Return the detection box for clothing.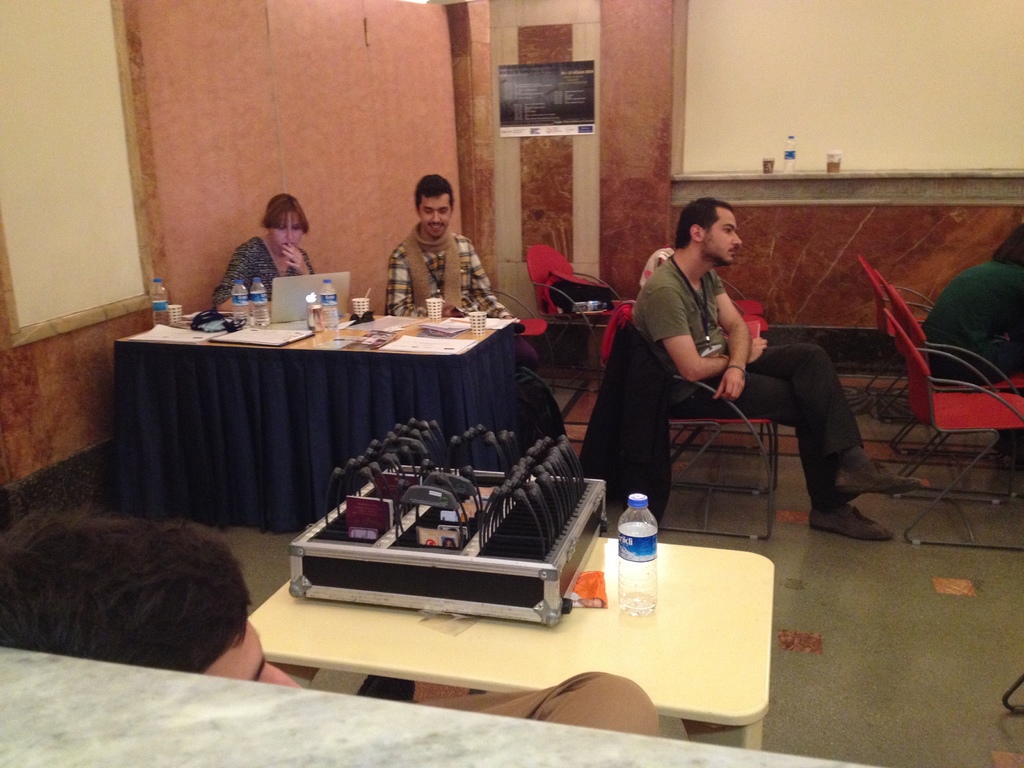
box=[403, 668, 659, 737].
